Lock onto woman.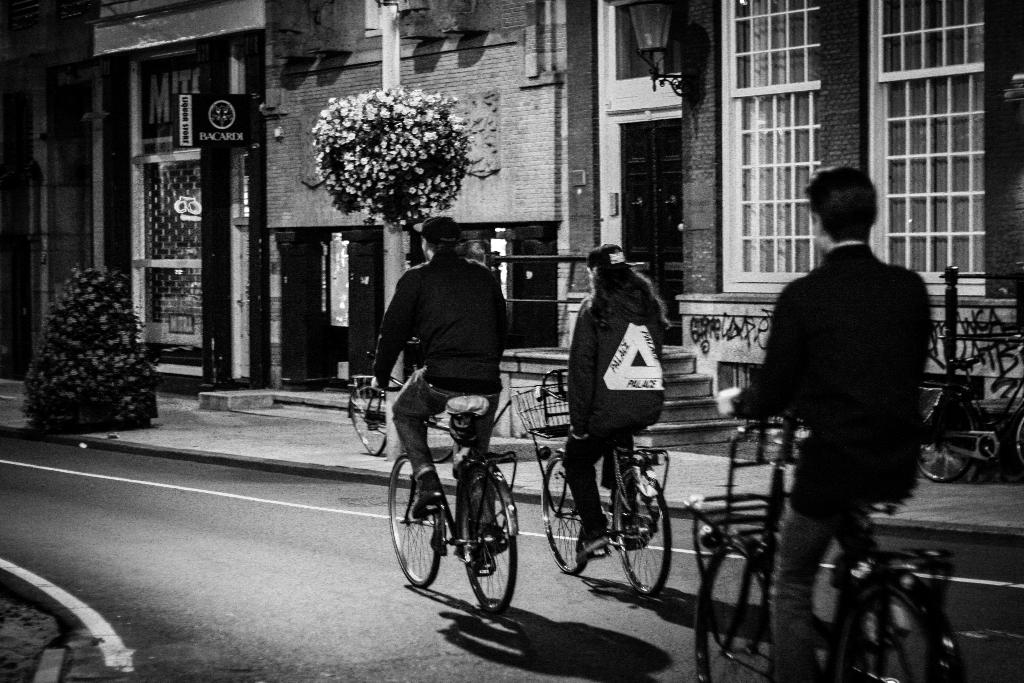
Locked: select_region(564, 242, 673, 562).
